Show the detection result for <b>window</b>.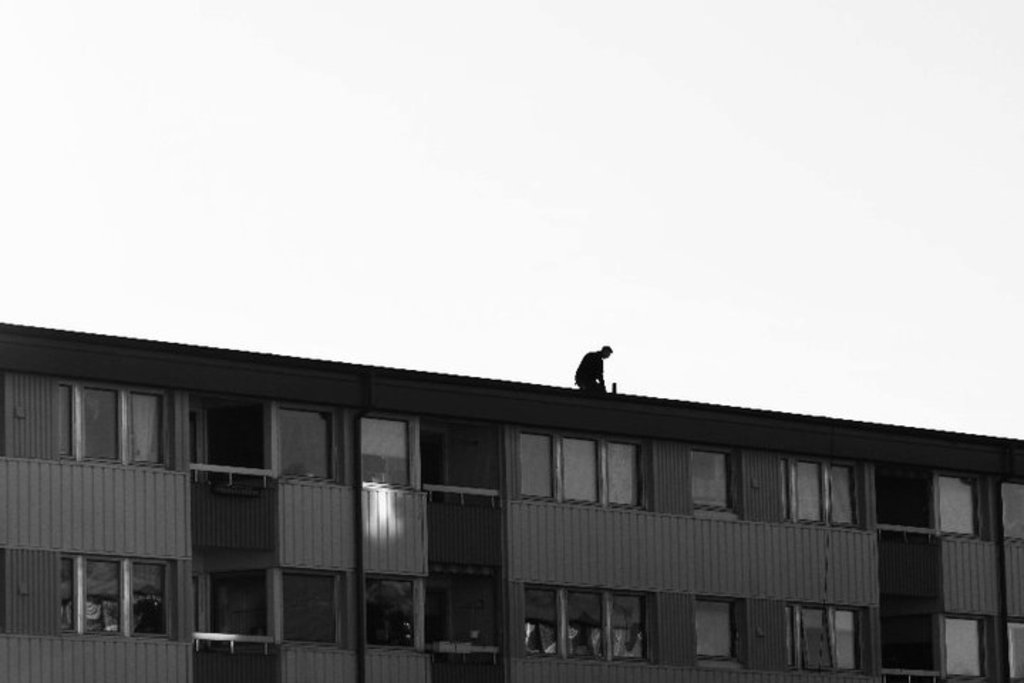
BBox(612, 588, 656, 659).
